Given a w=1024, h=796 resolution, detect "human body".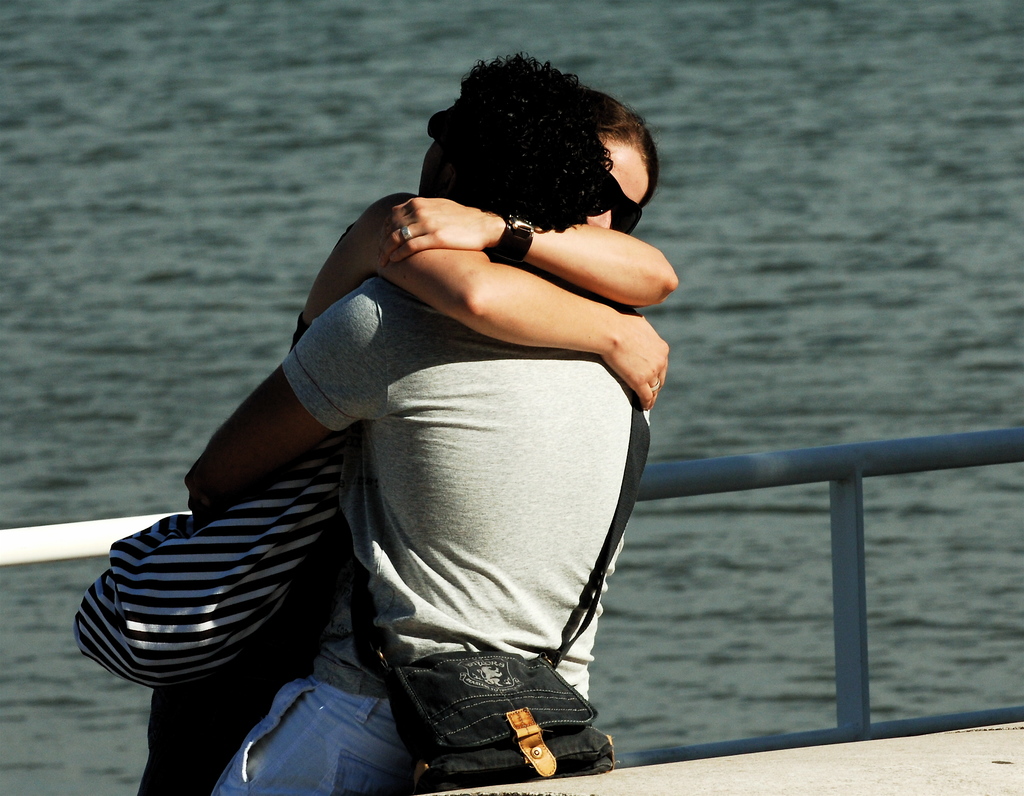
193:84:669:795.
